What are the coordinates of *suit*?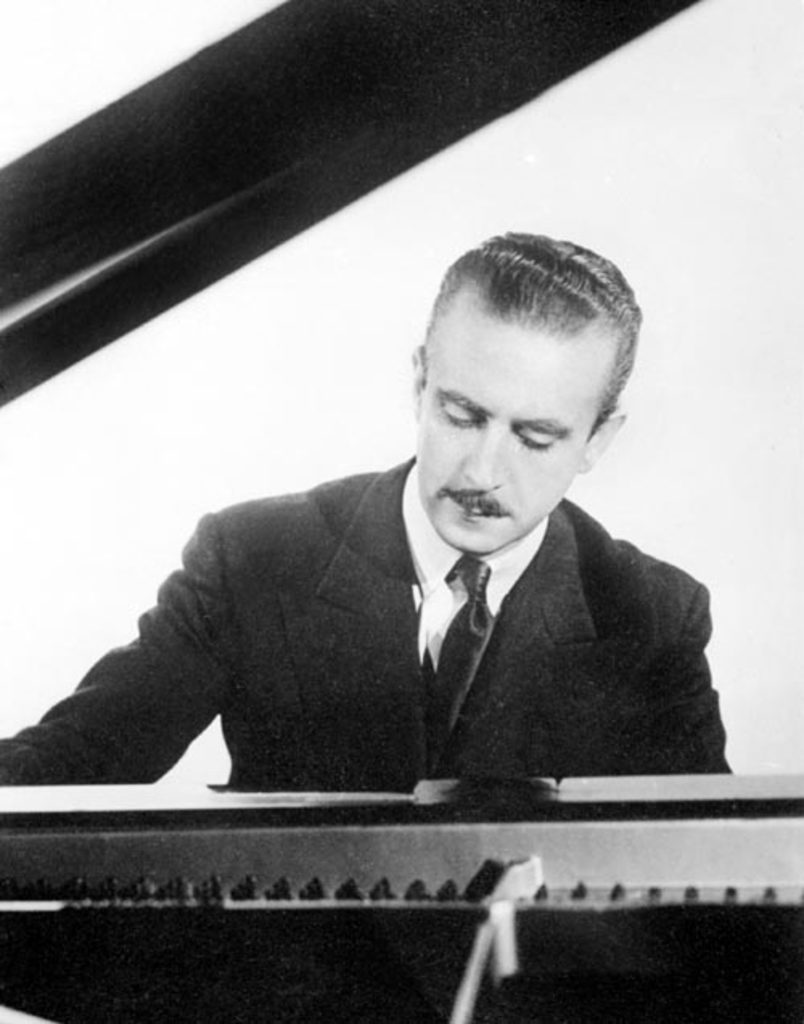
box(143, 444, 738, 796).
